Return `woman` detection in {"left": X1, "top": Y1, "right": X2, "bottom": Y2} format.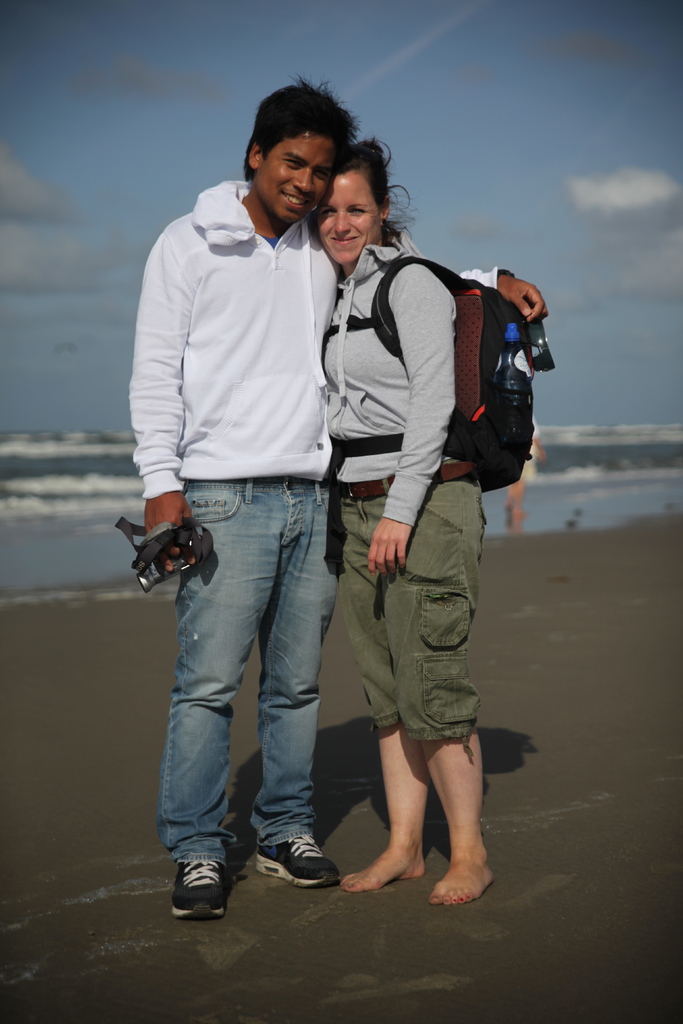
{"left": 279, "top": 150, "right": 543, "bottom": 835}.
